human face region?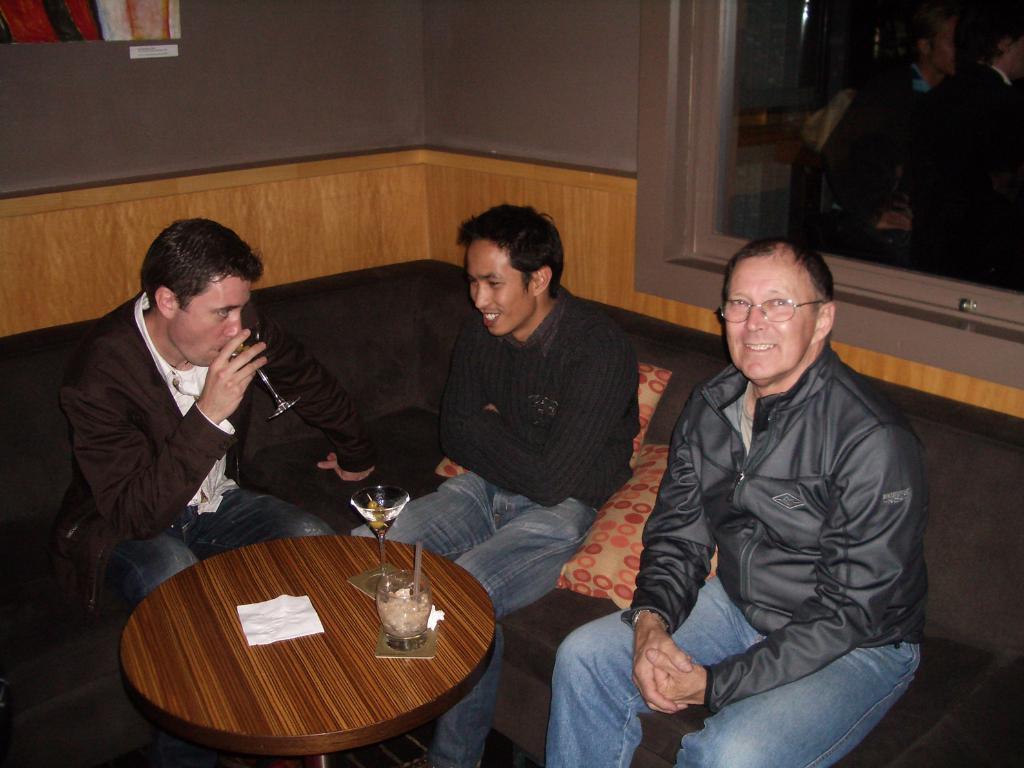
left=172, top=269, right=256, bottom=365
